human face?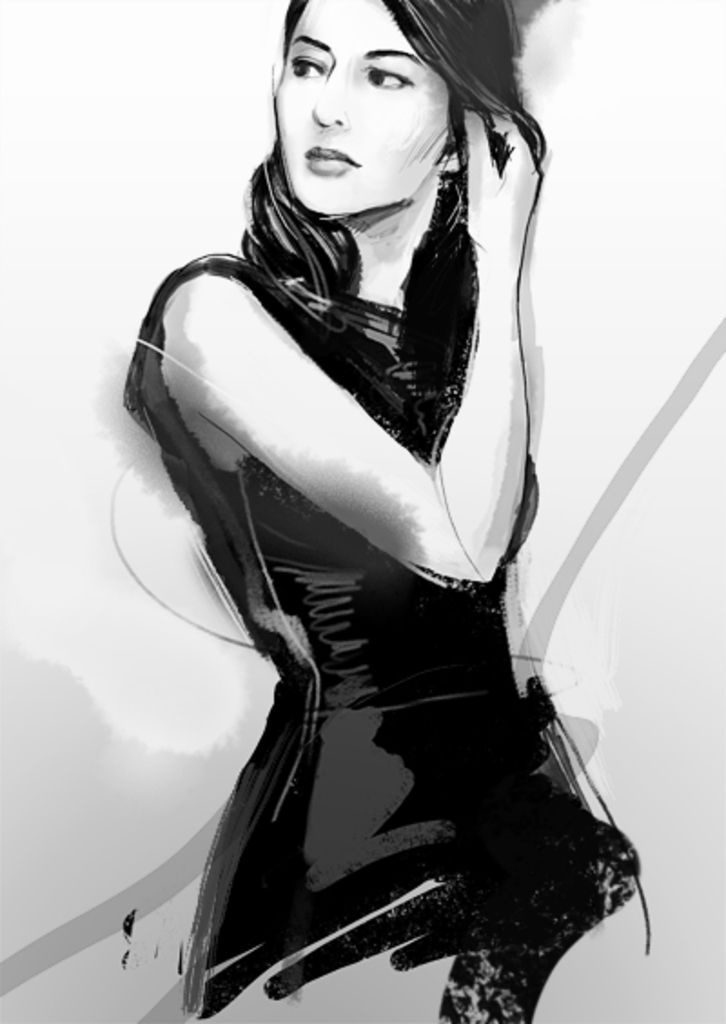
left=274, top=0, right=454, bottom=214
